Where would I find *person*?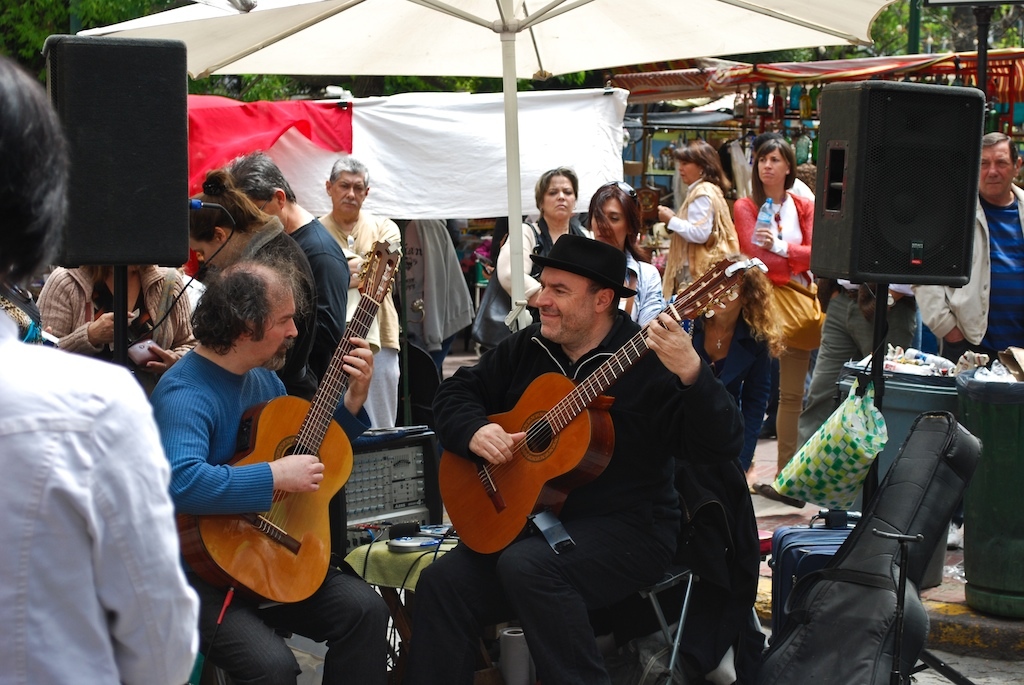
At <region>143, 240, 393, 684</region>.
